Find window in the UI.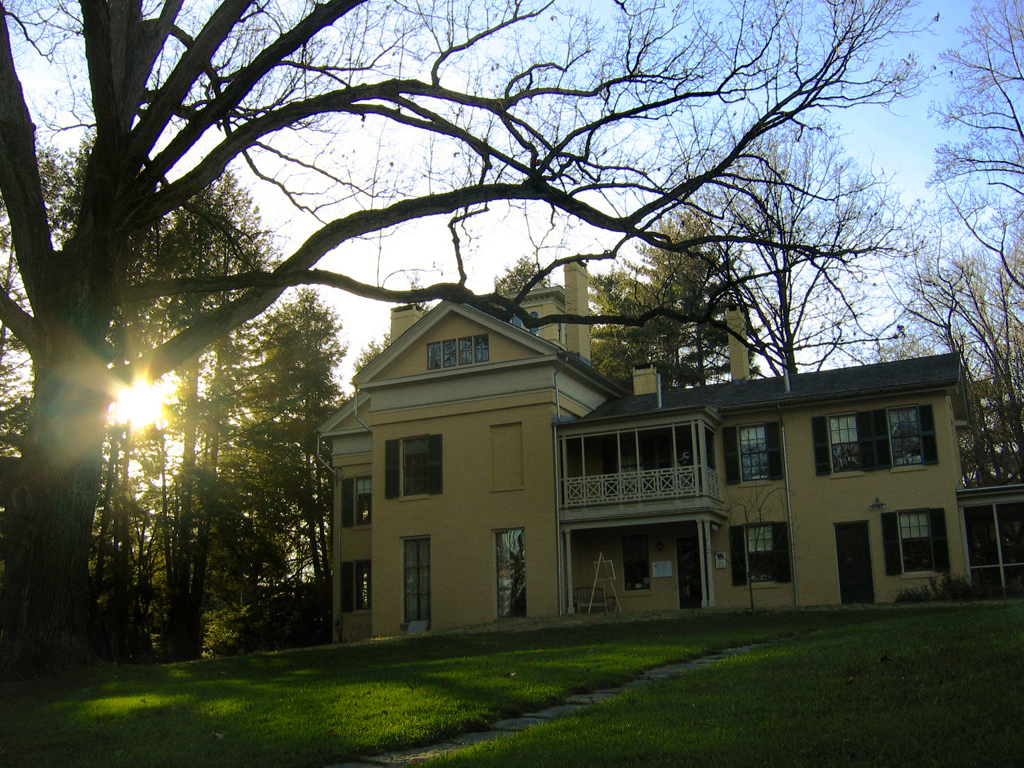
UI element at crop(421, 323, 499, 371).
